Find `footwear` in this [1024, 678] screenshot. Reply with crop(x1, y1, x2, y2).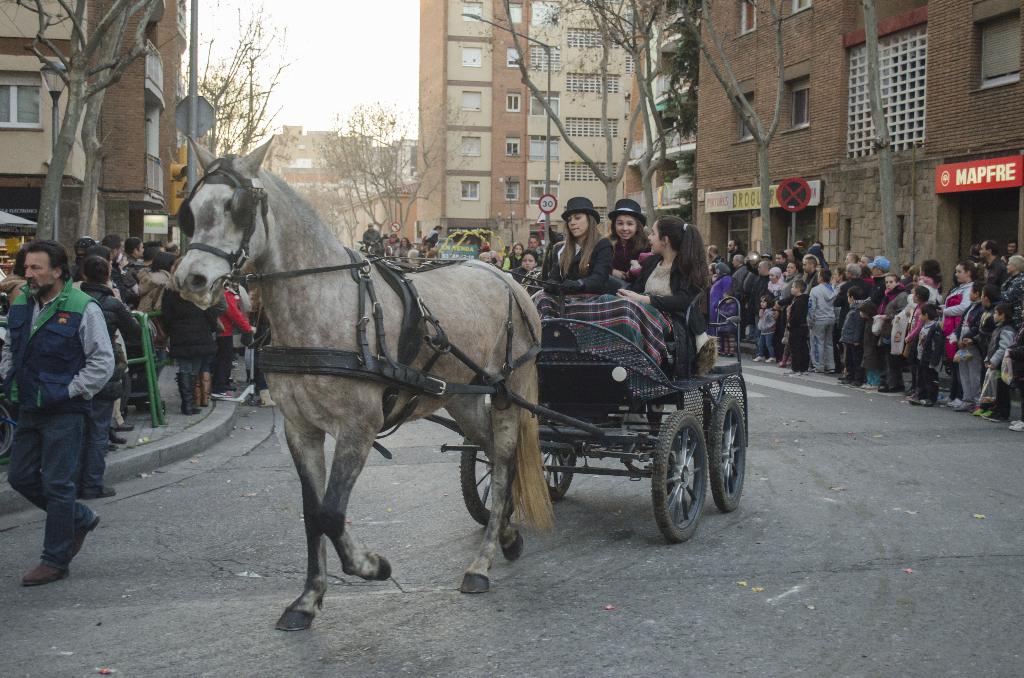
crop(753, 359, 764, 360).
